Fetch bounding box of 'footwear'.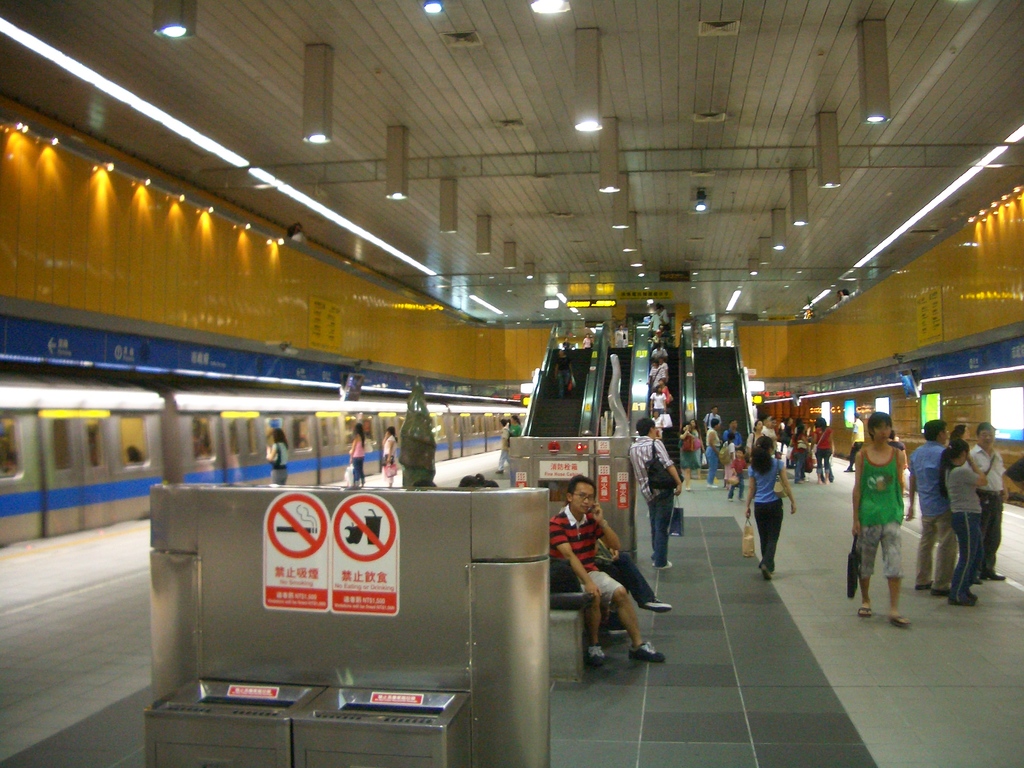
Bbox: 626/640/667/659.
